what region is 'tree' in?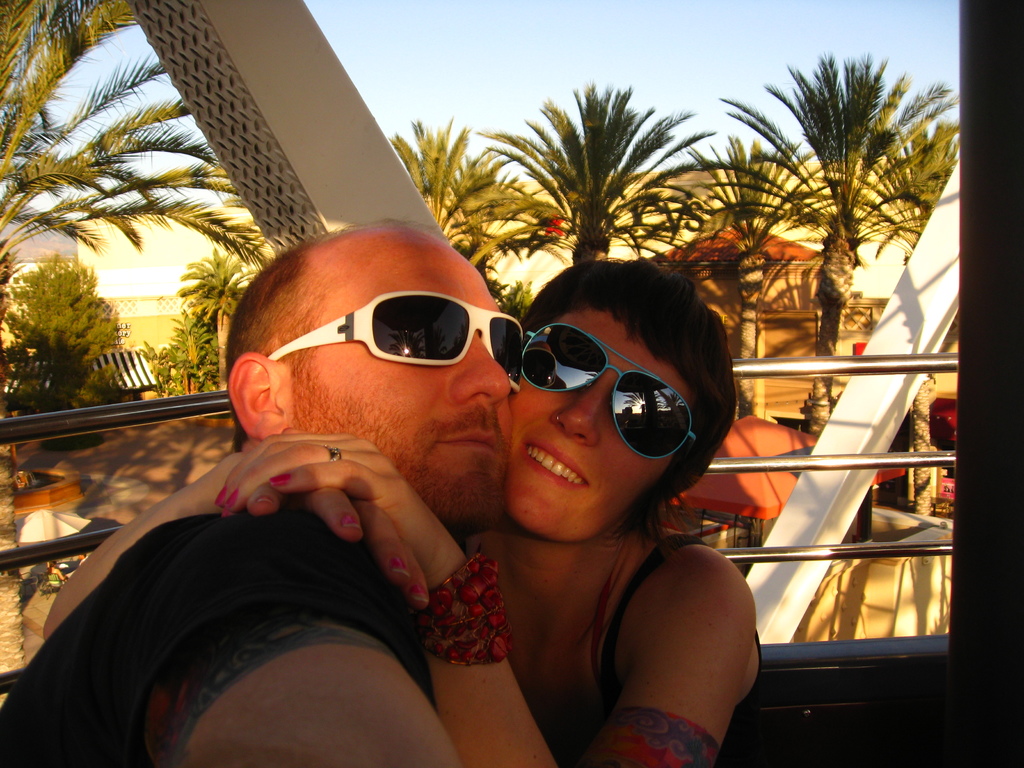
[713,54,956,437].
